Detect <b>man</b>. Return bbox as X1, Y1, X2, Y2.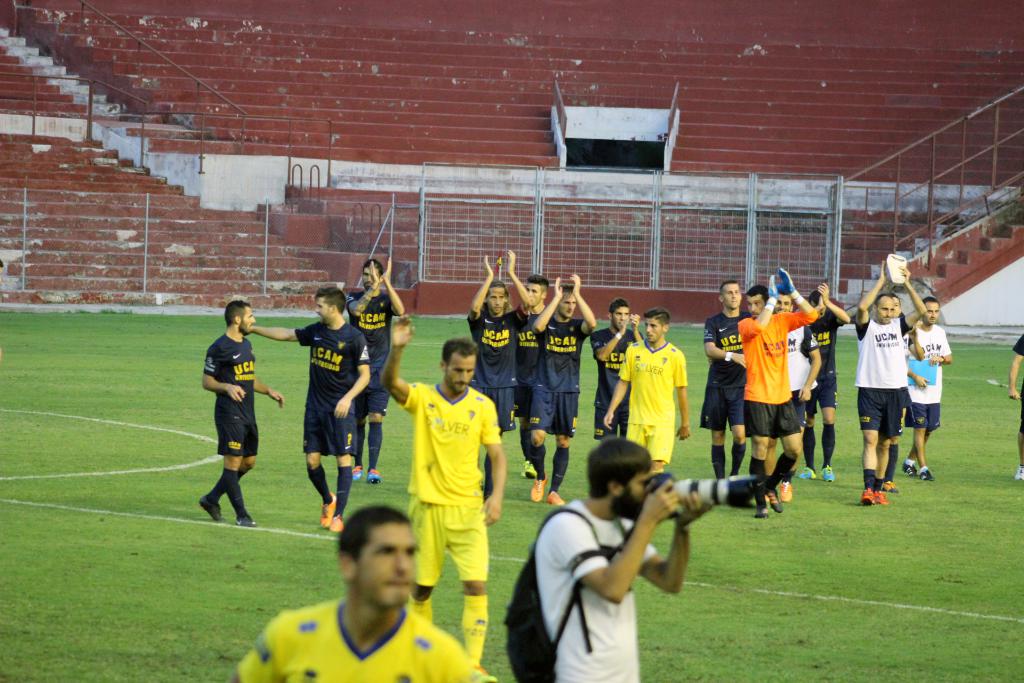
703, 278, 746, 475.
